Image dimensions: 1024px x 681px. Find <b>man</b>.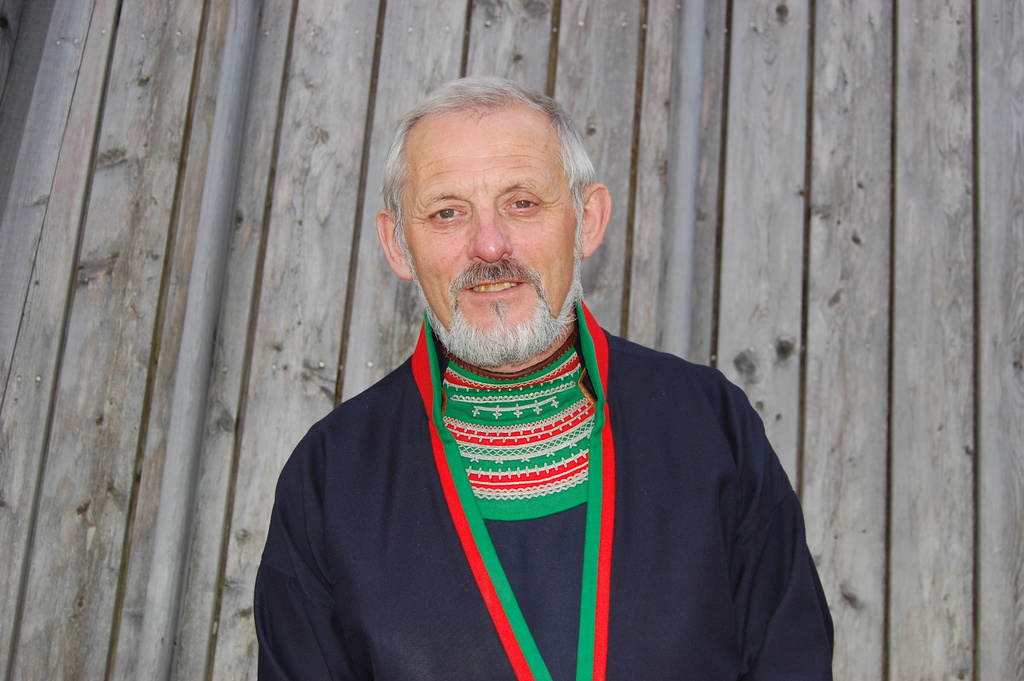
l=242, t=82, r=833, b=673.
